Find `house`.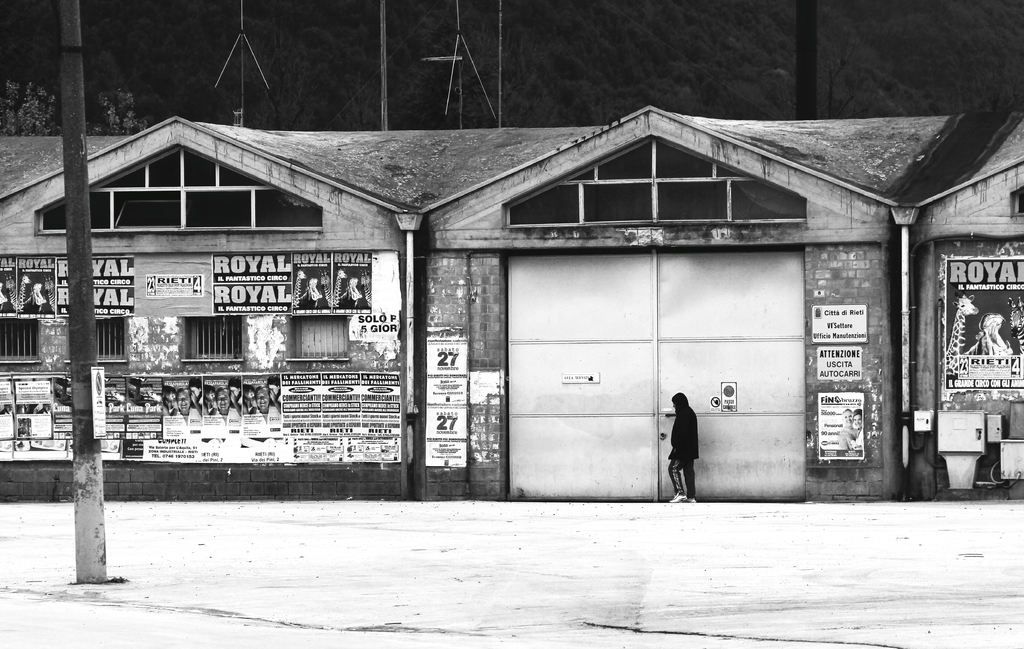
1:102:1023:501.
